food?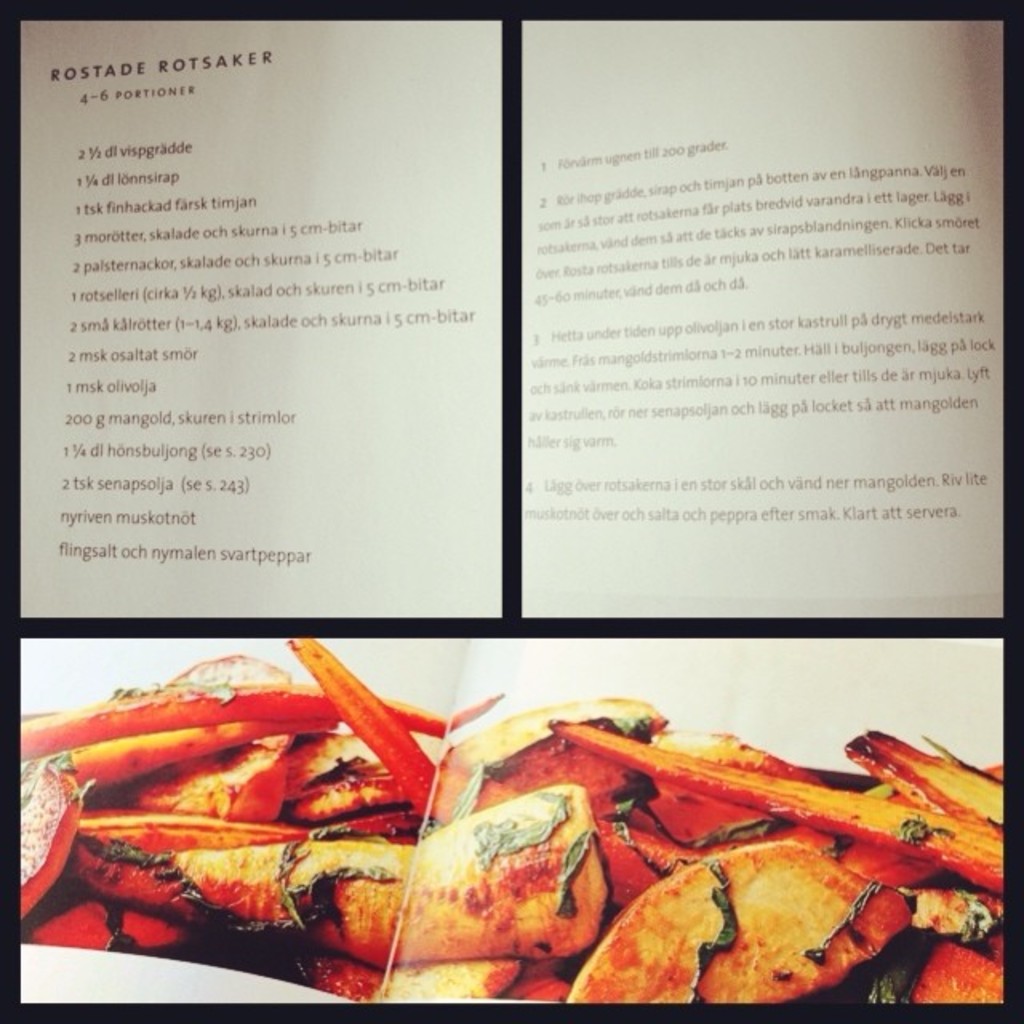
detection(568, 843, 907, 1002)
